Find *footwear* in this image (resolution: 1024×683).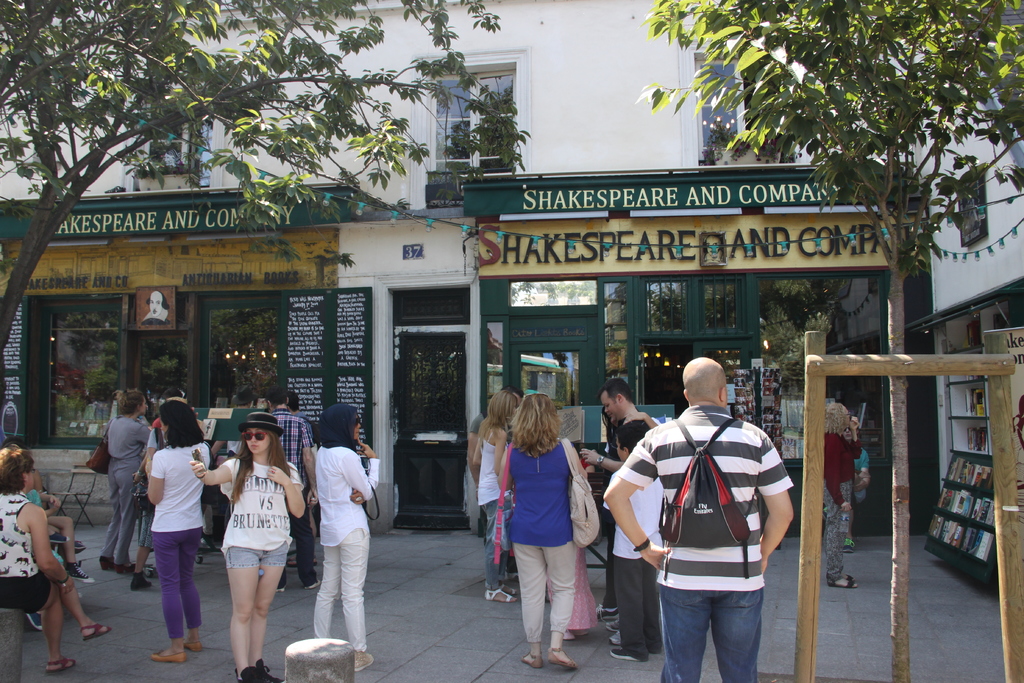
rect(83, 625, 108, 639).
